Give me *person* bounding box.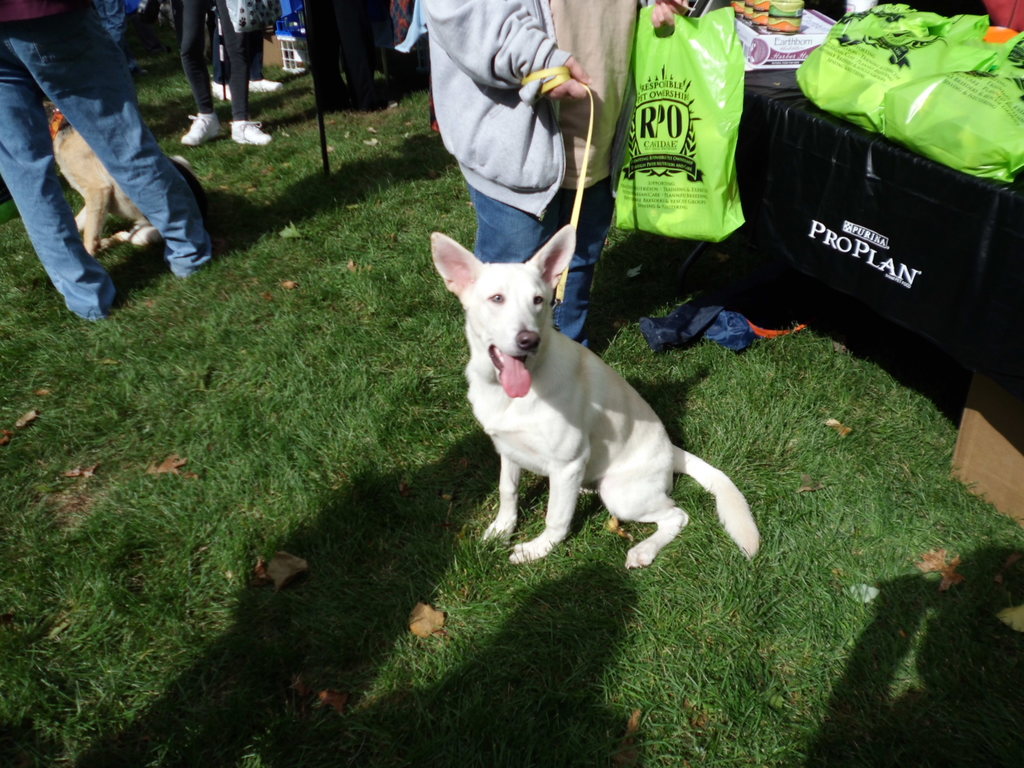
[left=179, top=0, right=273, bottom=144].
